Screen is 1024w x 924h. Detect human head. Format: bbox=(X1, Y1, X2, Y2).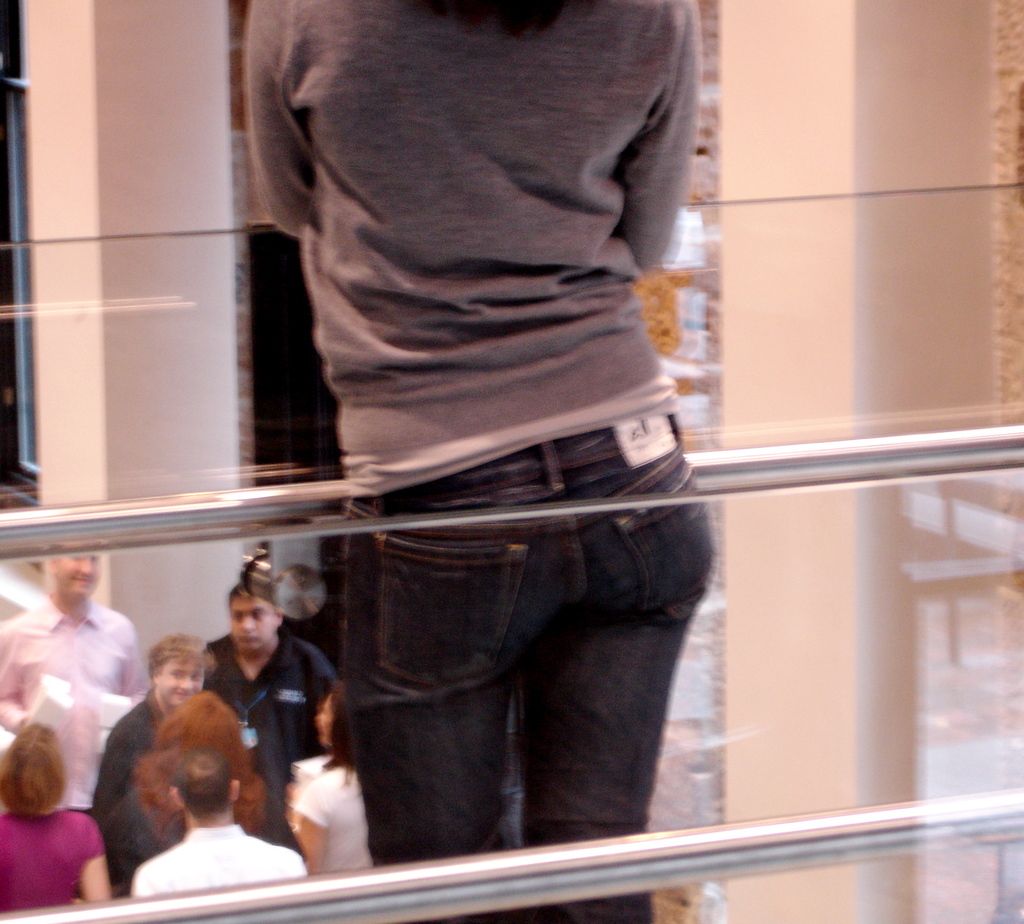
bbox=(163, 695, 255, 782).
